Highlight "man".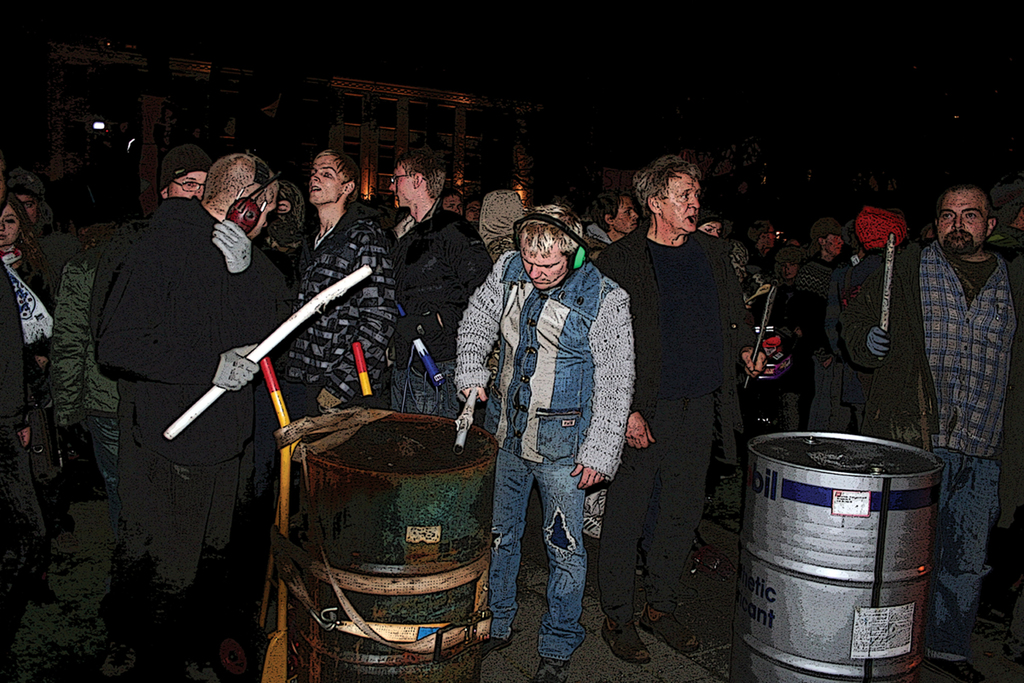
Highlighted region: 87/150/301/682.
